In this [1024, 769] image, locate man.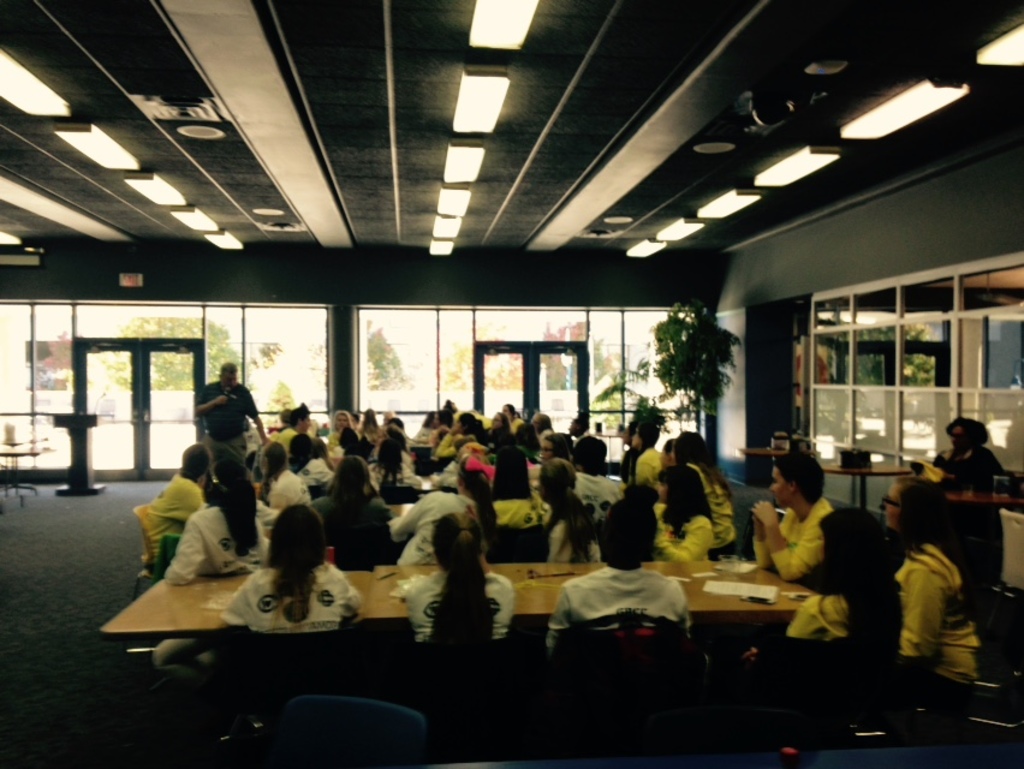
Bounding box: [549, 497, 702, 663].
